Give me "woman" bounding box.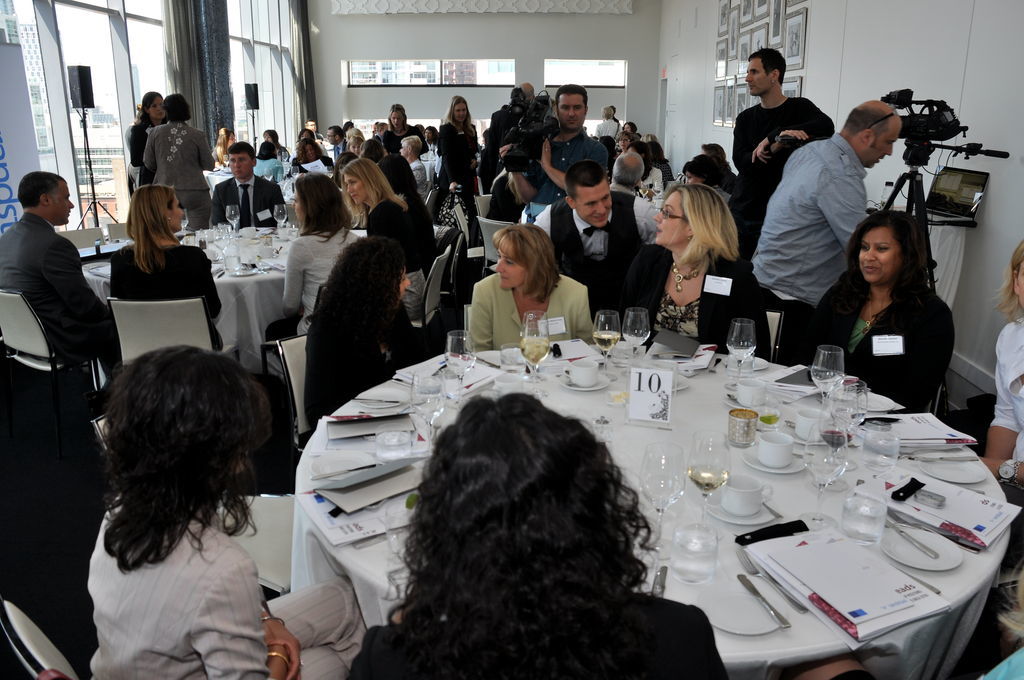
locate(463, 224, 609, 362).
